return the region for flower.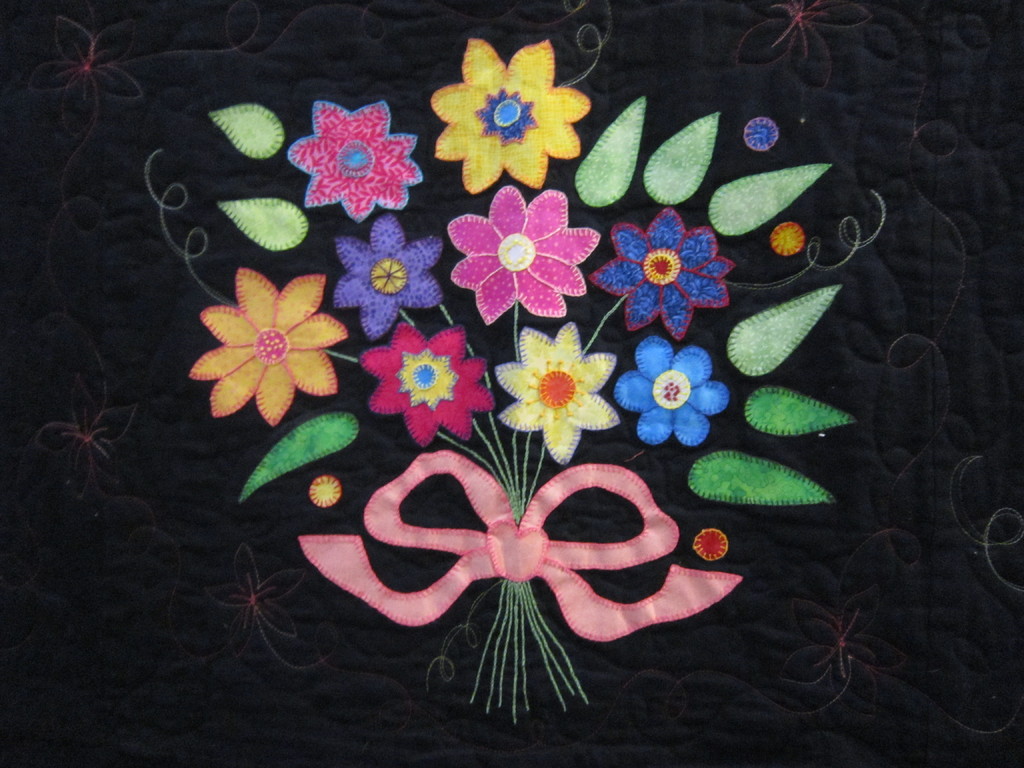
[285, 95, 430, 227].
